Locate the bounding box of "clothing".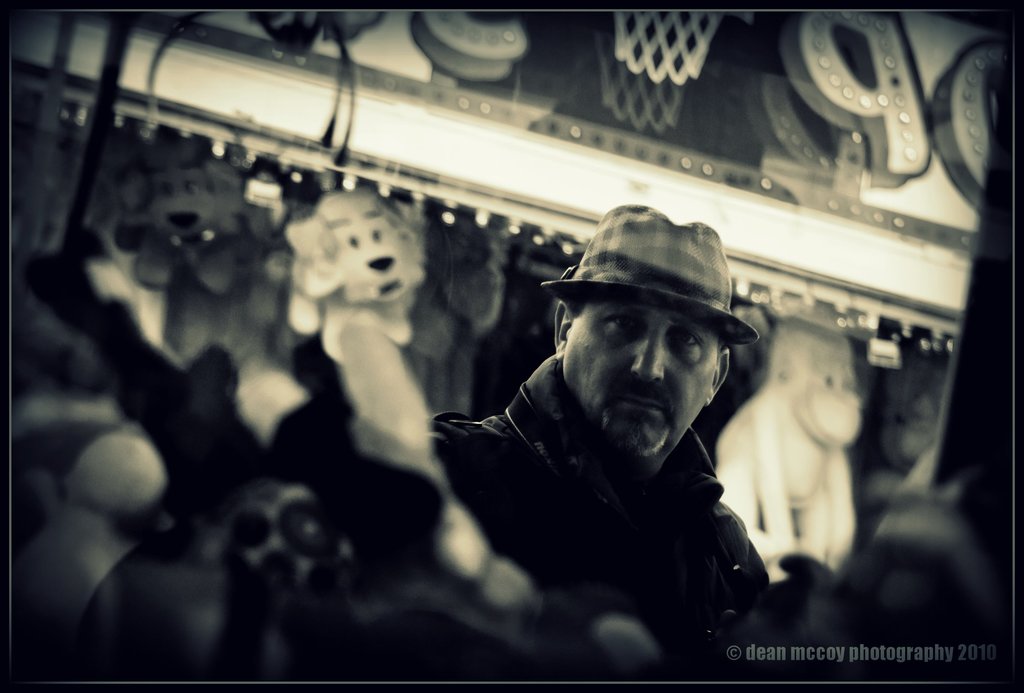
Bounding box: x1=463, y1=257, x2=803, y2=616.
